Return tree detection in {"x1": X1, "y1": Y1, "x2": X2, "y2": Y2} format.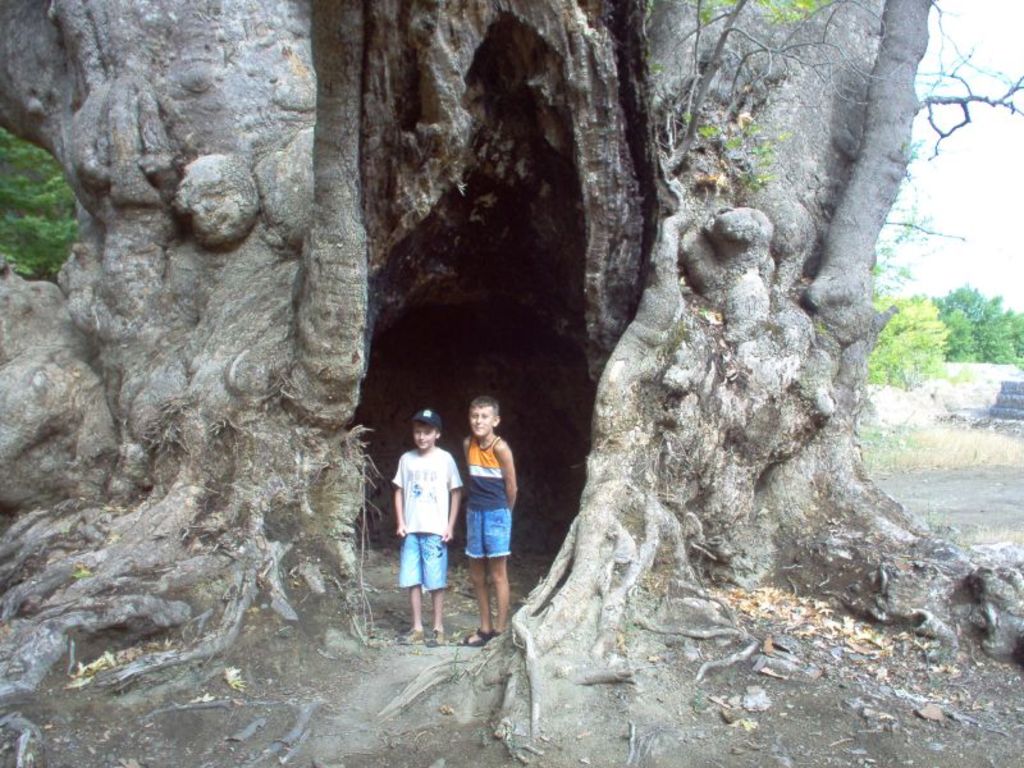
{"x1": 0, "y1": 0, "x2": 1023, "y2": 767}.
